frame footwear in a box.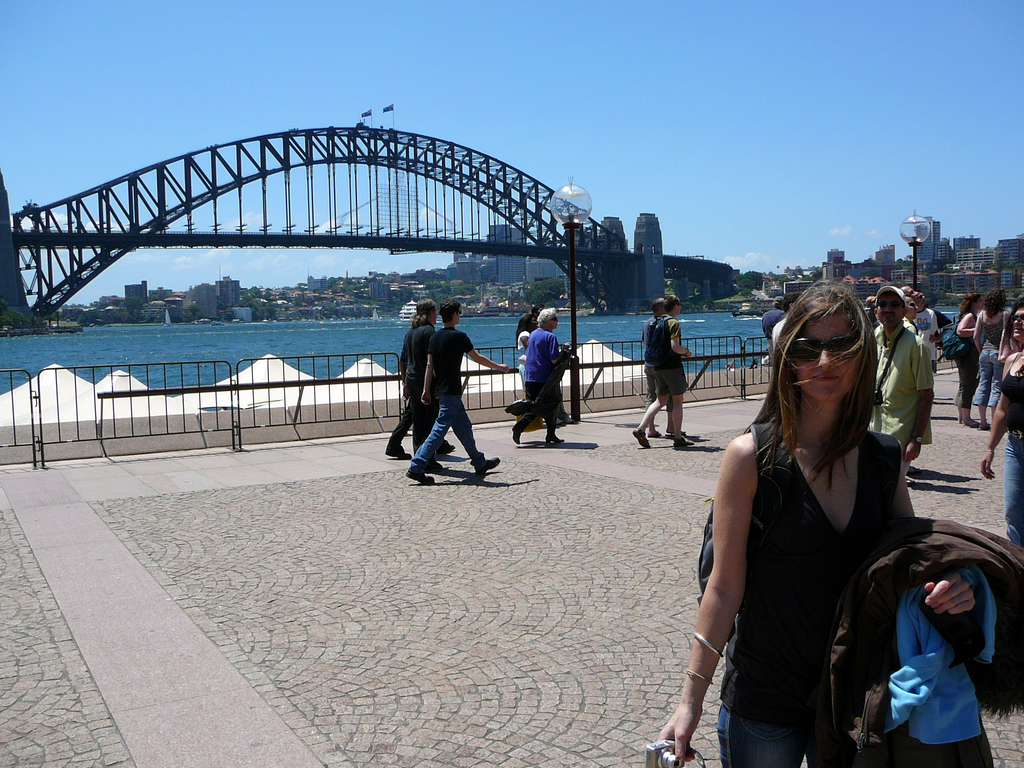
{"left": 635, "top": 430, "right": 652, "bottom": 450}.
